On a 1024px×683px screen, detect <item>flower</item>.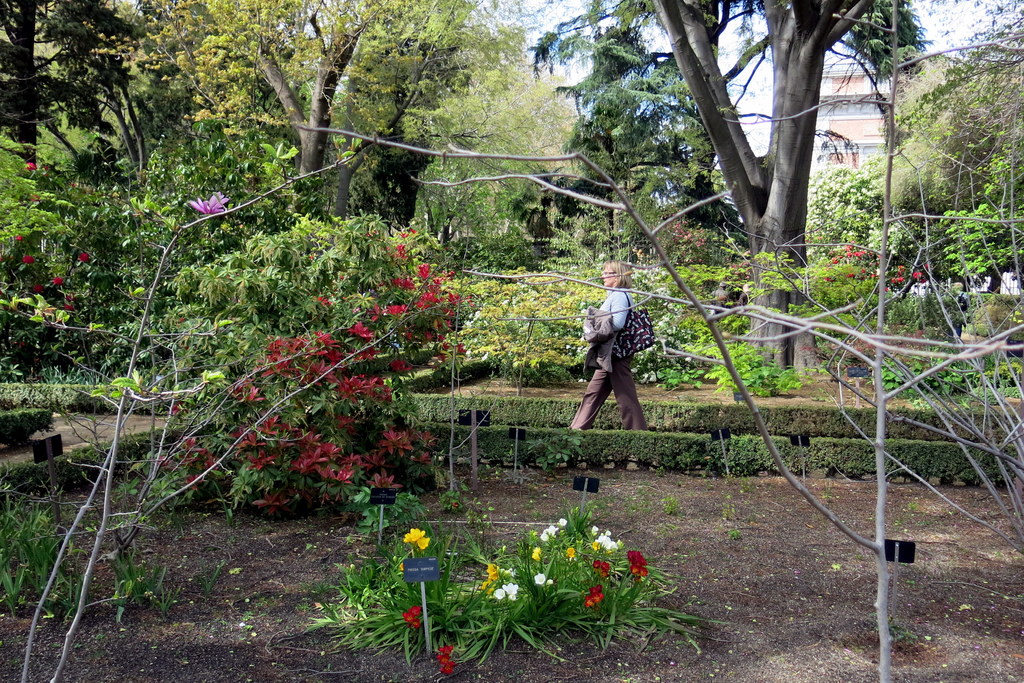
{"x1": 631, "y1": 548, "x2": 649, "y2": 578}.
